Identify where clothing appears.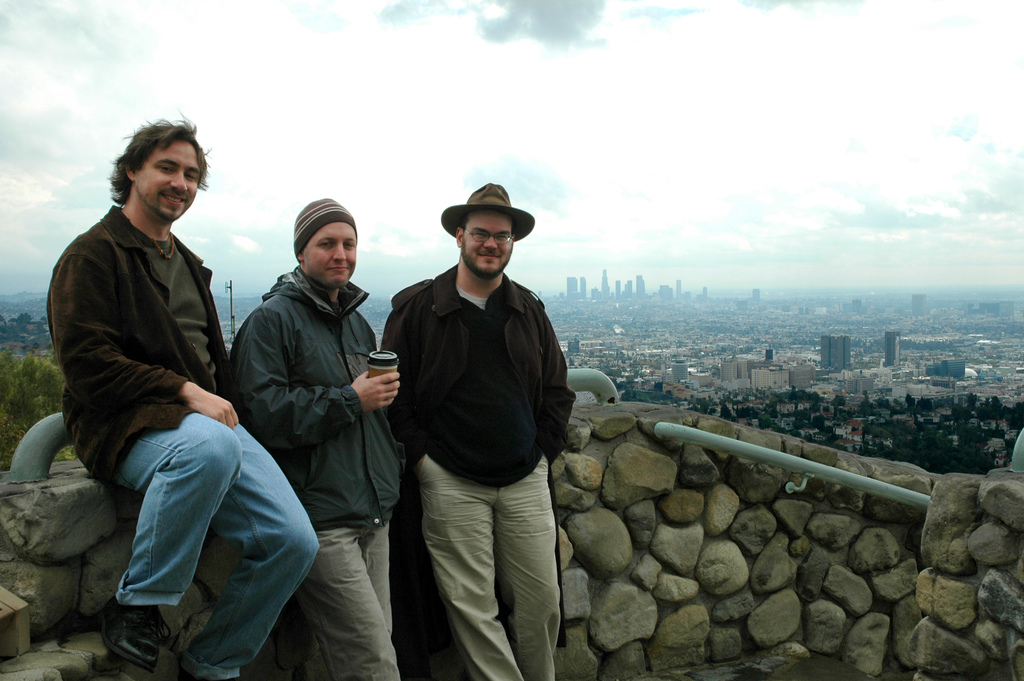
Appears at box=[373, 254, 580, 679].
